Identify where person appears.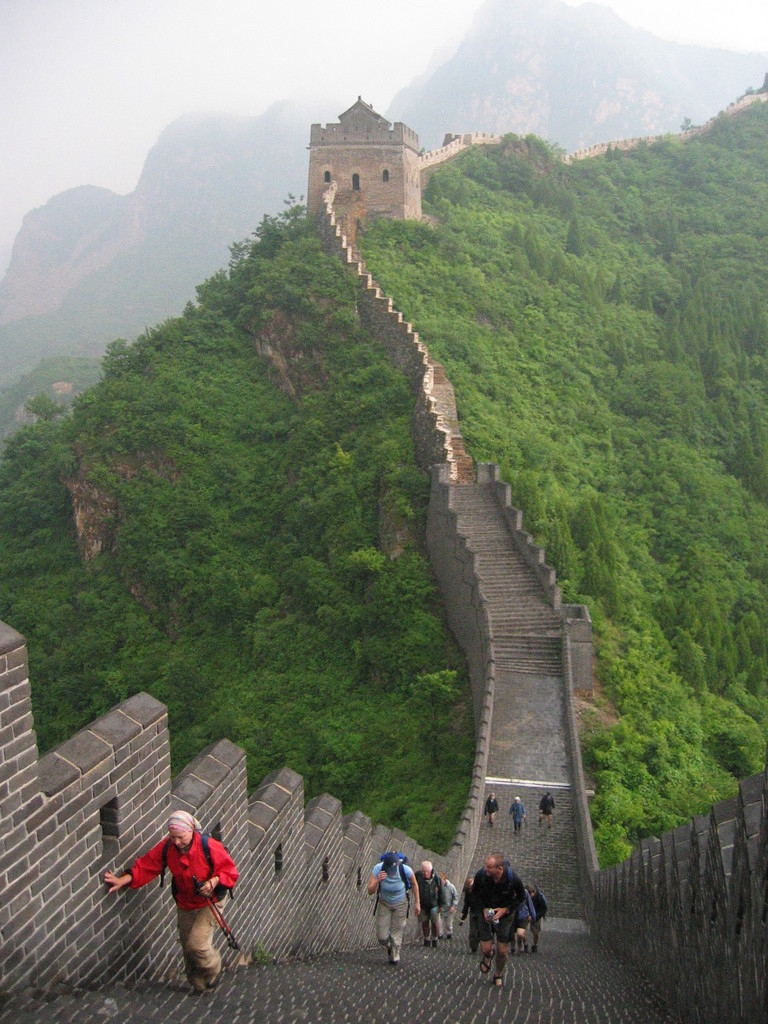
Appears at [x1=538, y1=788, x2=556, y2=830].
